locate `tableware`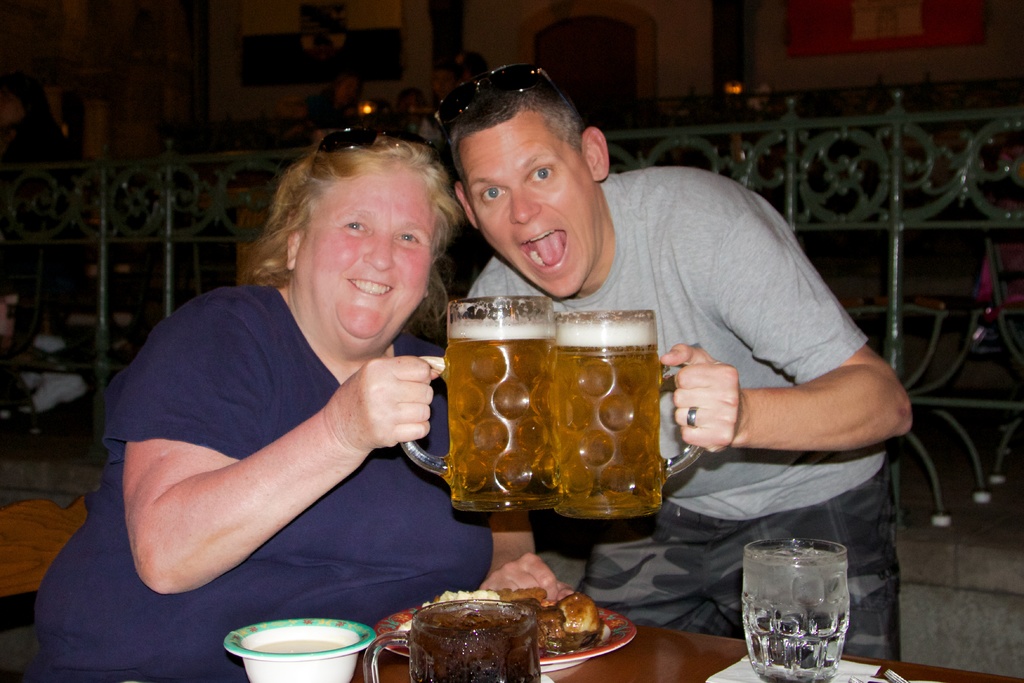
<region>552, 306, 706, 520</region>
